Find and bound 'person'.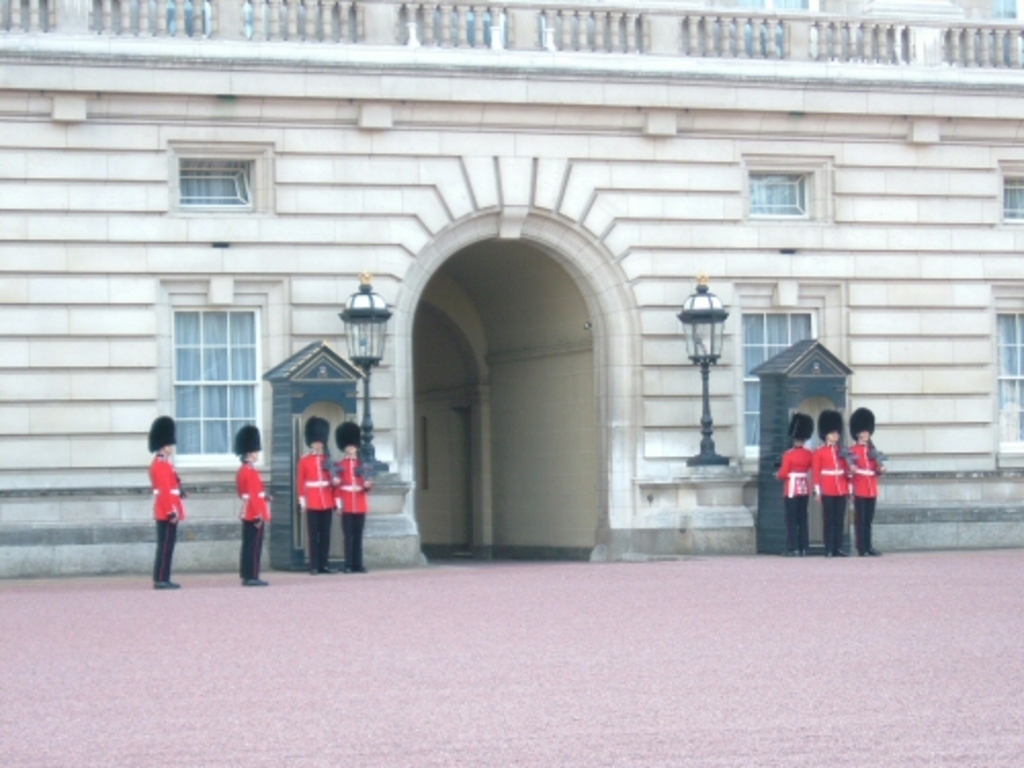
Bound: detection(297, 414, 334, 578).
